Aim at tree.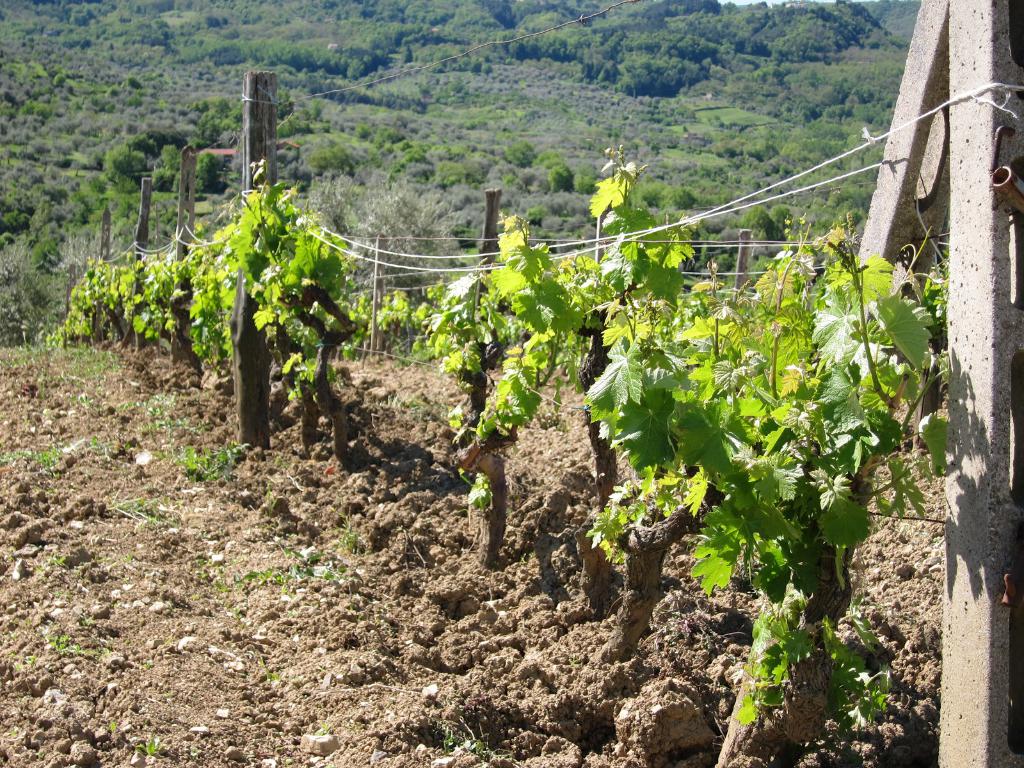
Aimed at {"x1": 367, "y1": 115, "x2": 413, "y2": 157}.
